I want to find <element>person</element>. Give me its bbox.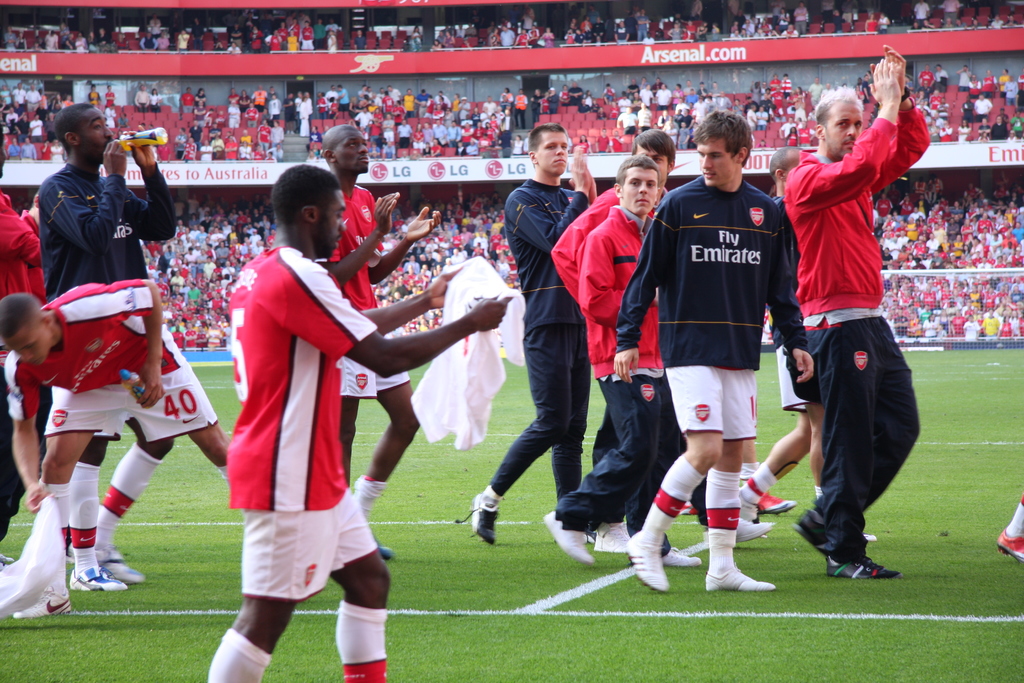
crop(312, 124, 443, 558).
